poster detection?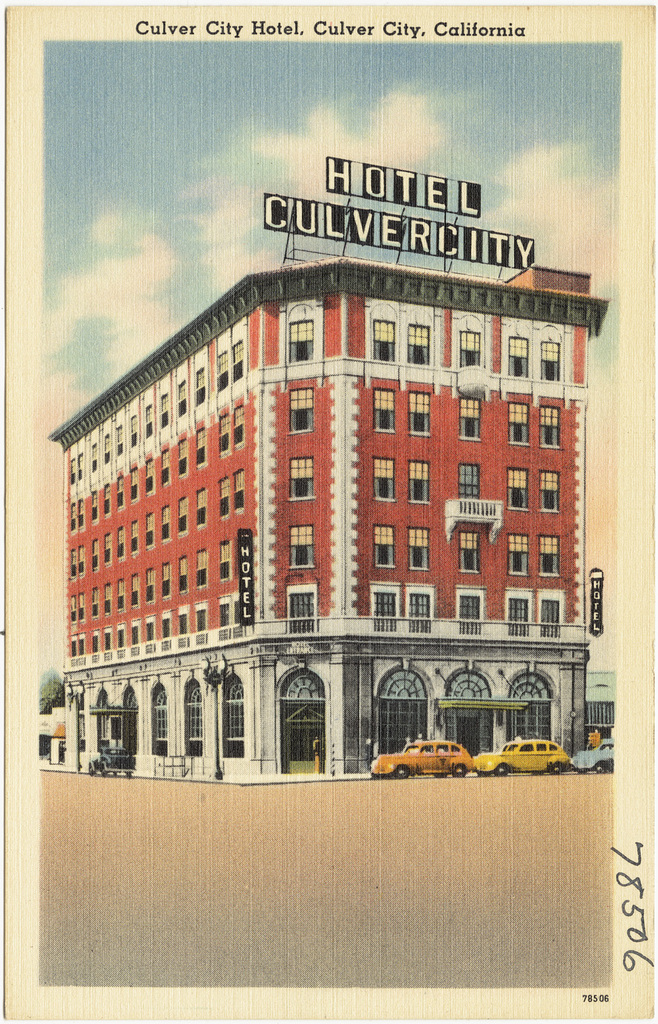
pyautogui.locateOnScreen(0, 0, 657, 1023)
